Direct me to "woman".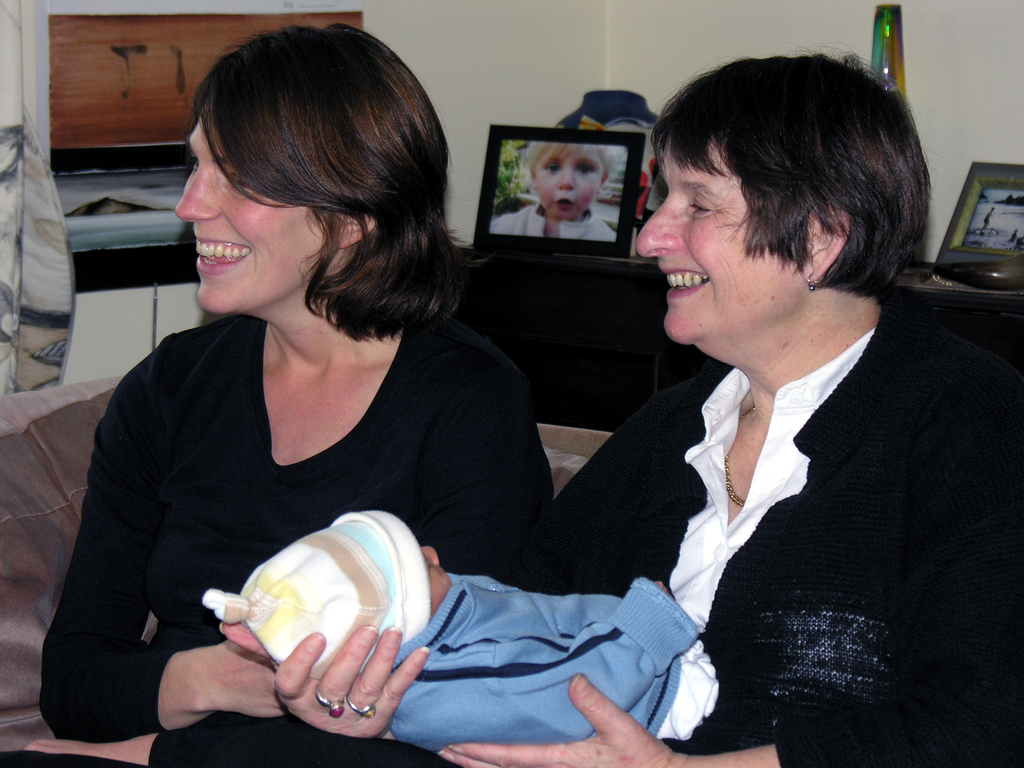
Direction: box(450, 67, 958, 762).
